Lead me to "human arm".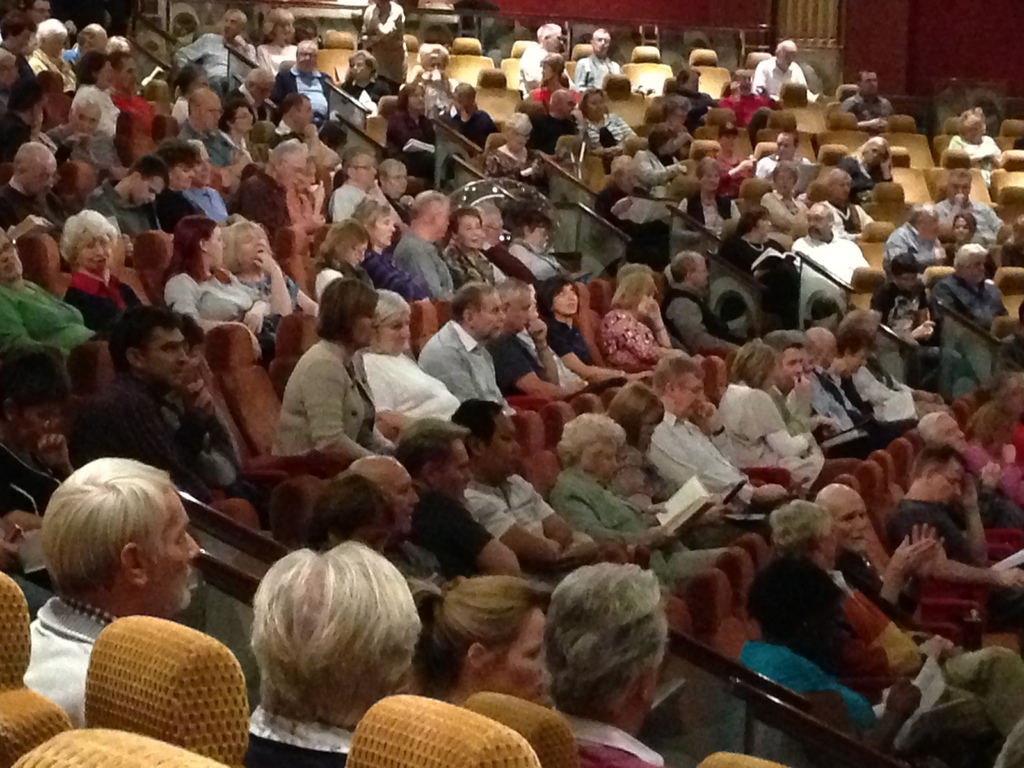
Lead to box=[762, 569, 964, 676].
